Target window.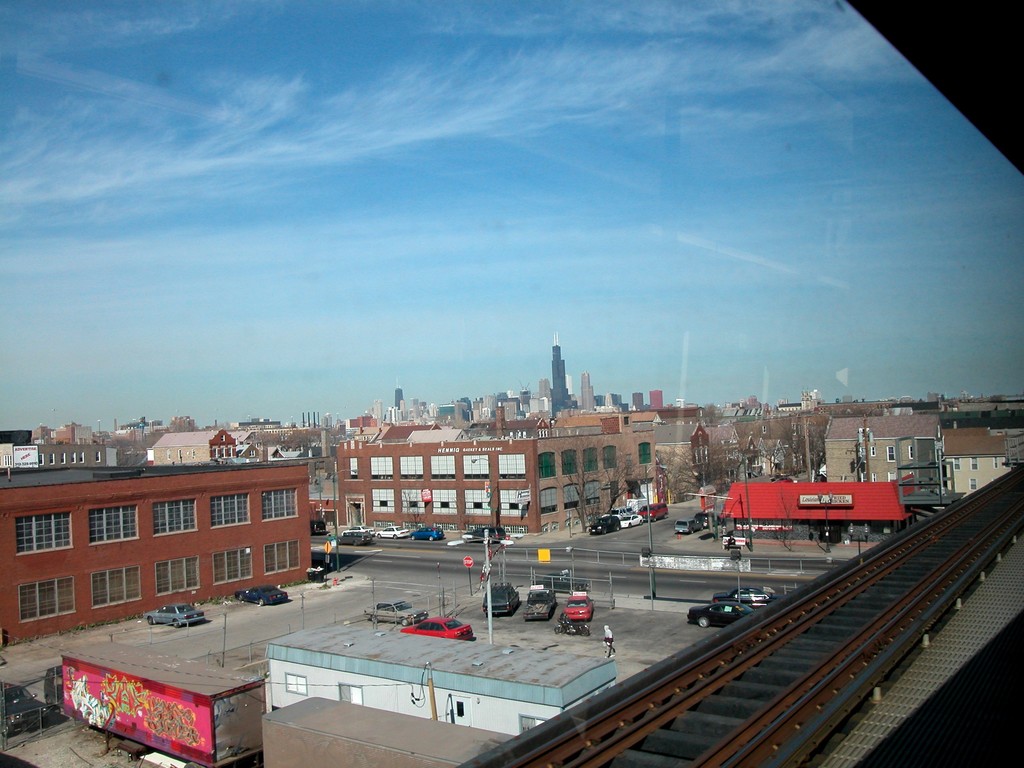
Target region: BBox(263, 541, 298, 573).
